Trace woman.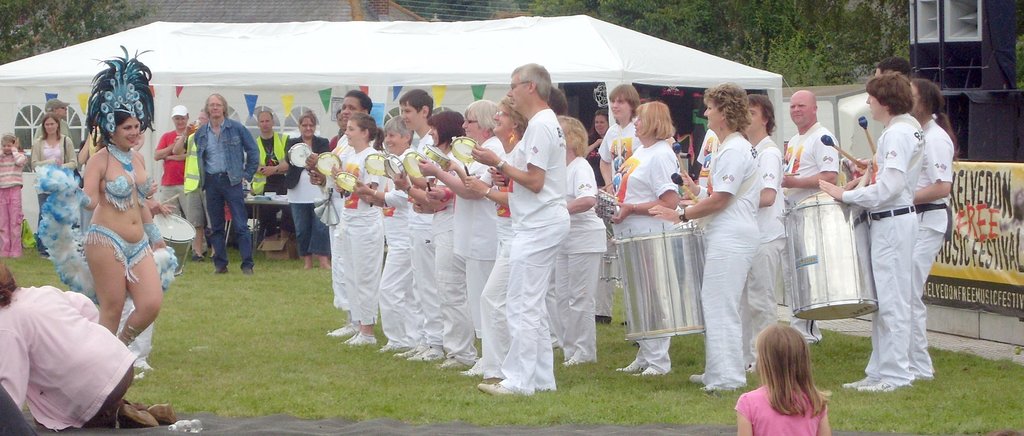
Traced to 436, 92, 532, 382.
